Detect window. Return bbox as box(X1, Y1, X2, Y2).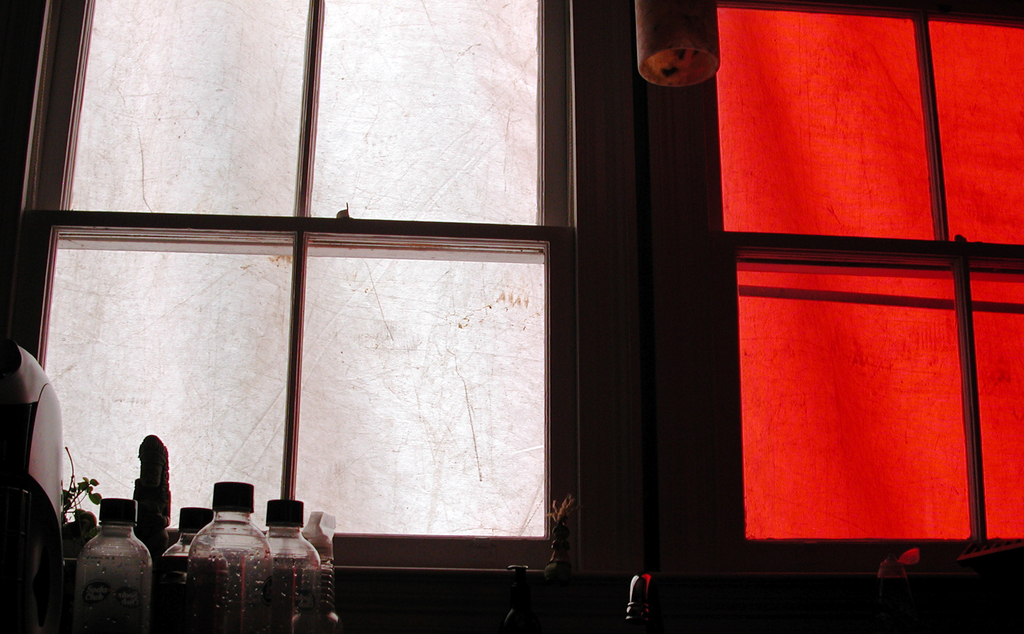
box(35, 6, 680, 571).
